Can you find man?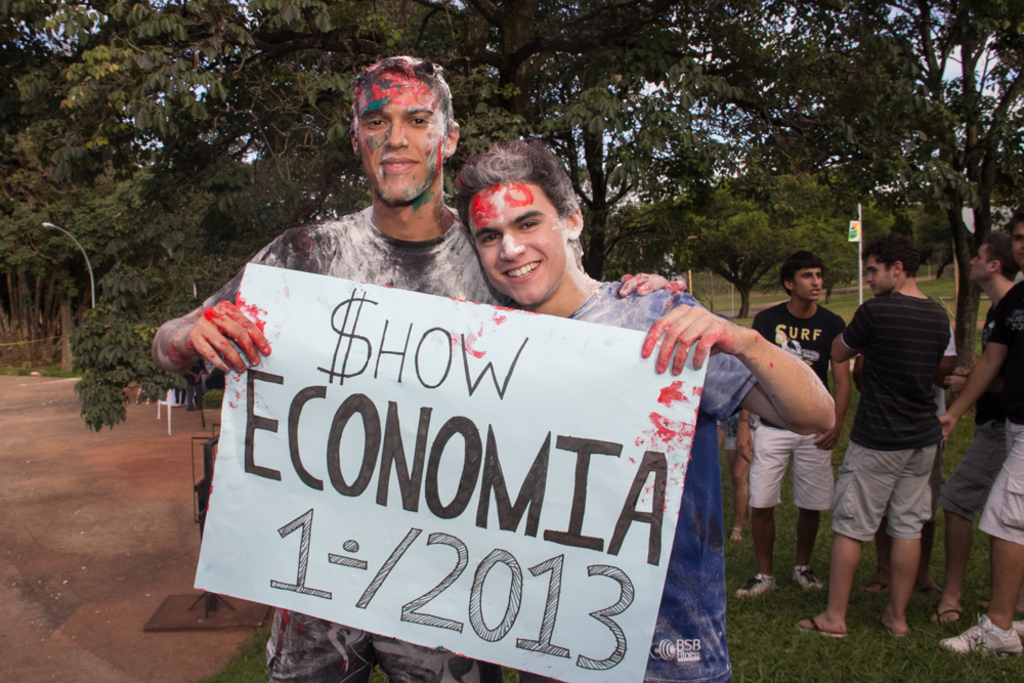
Yes, bounding box: (452, 139, 835, 682).
